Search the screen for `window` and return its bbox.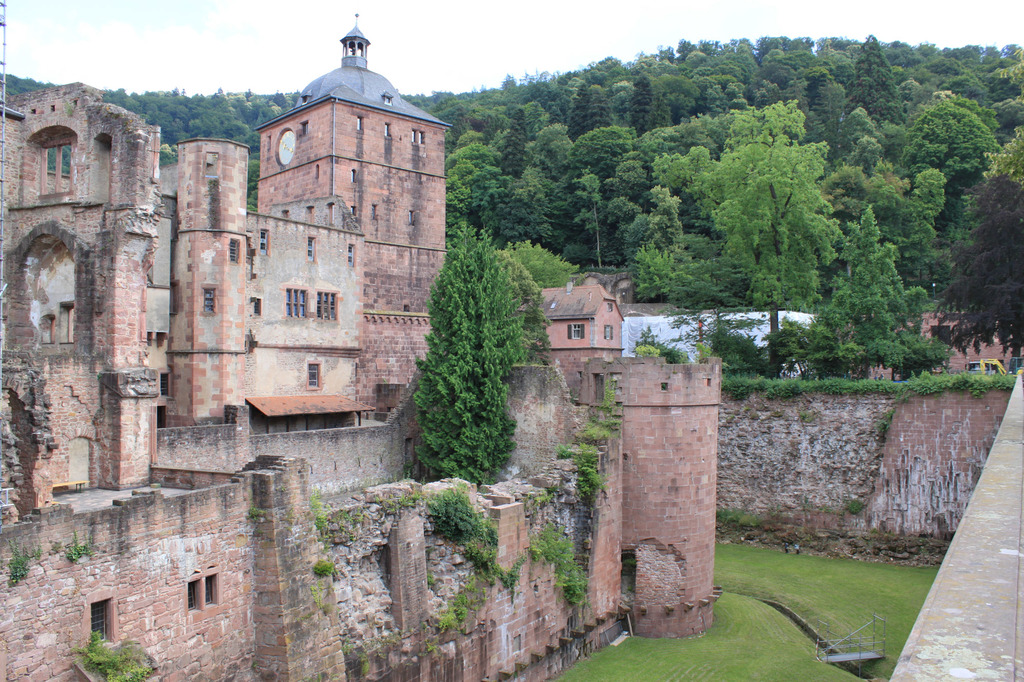
Found: [x1=188, y1=576, x2=200, y2=611].
